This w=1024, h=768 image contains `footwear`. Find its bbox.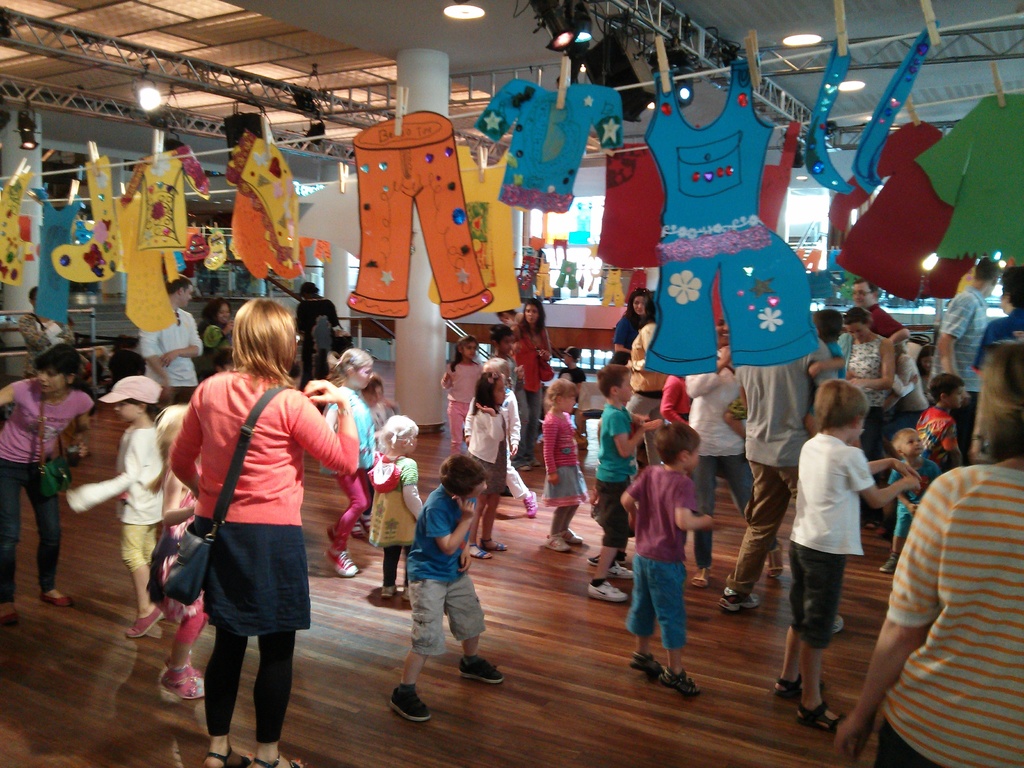
left=159, top=660, right=212, bottom=696.
